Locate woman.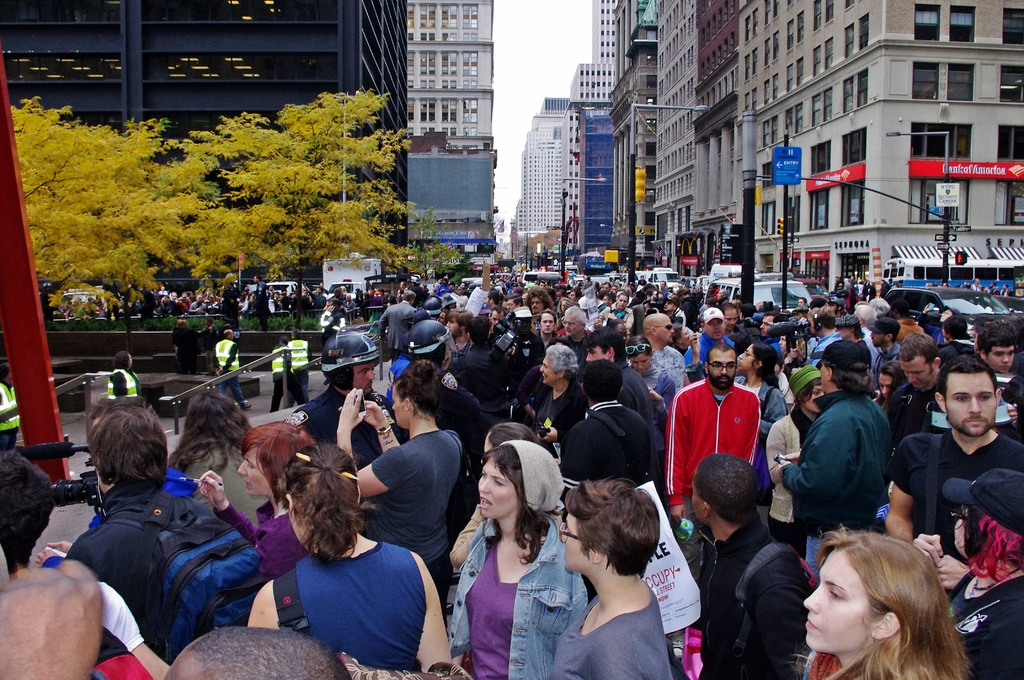
Bounding box: pyautogui.locateOnScreen(454, 437, 567, 679).
